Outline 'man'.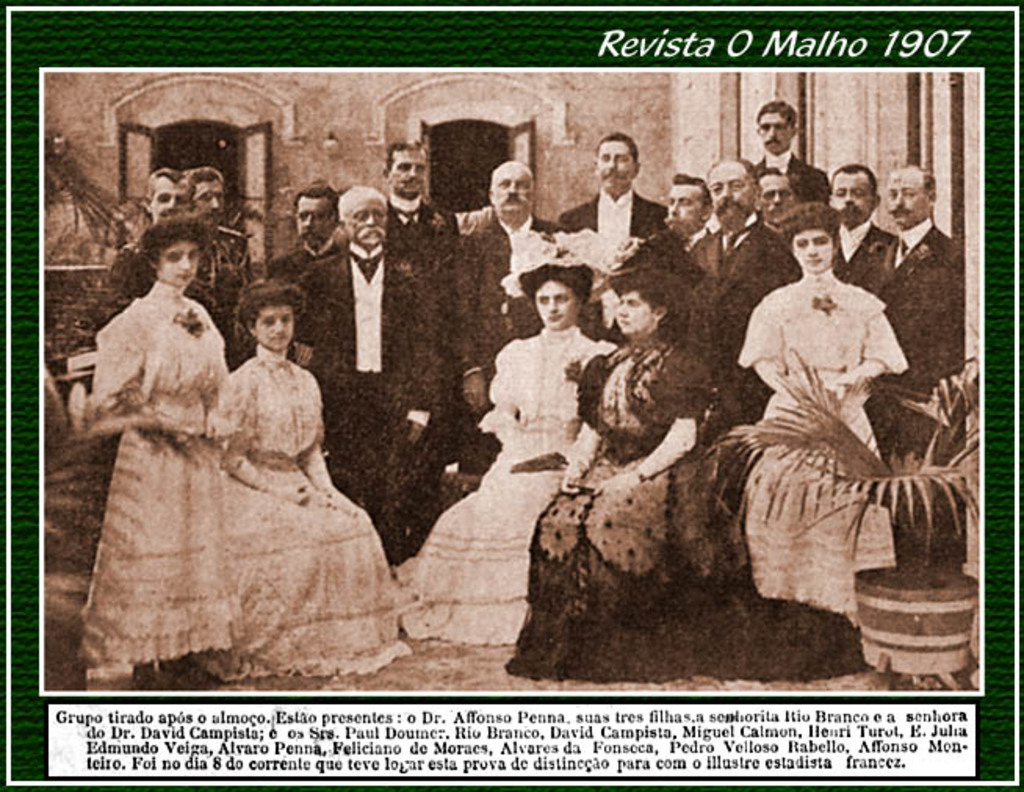
Outline: 752,103,831,268.
